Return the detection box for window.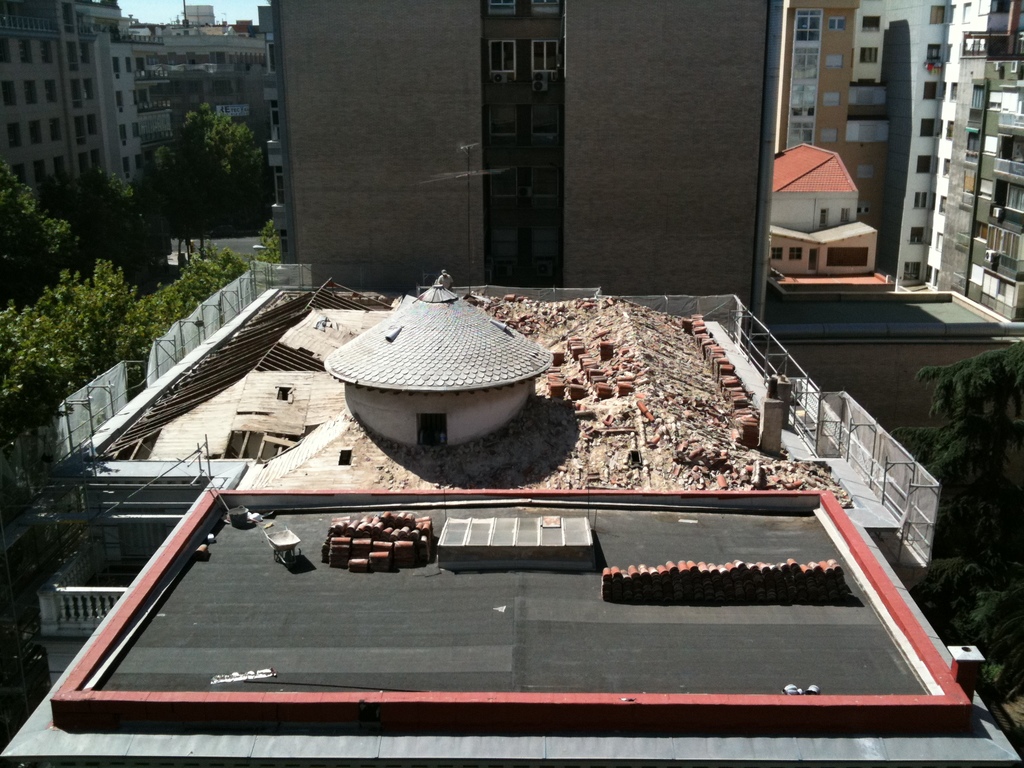
(x1=282, y1=231, x2=283, y2=260).
